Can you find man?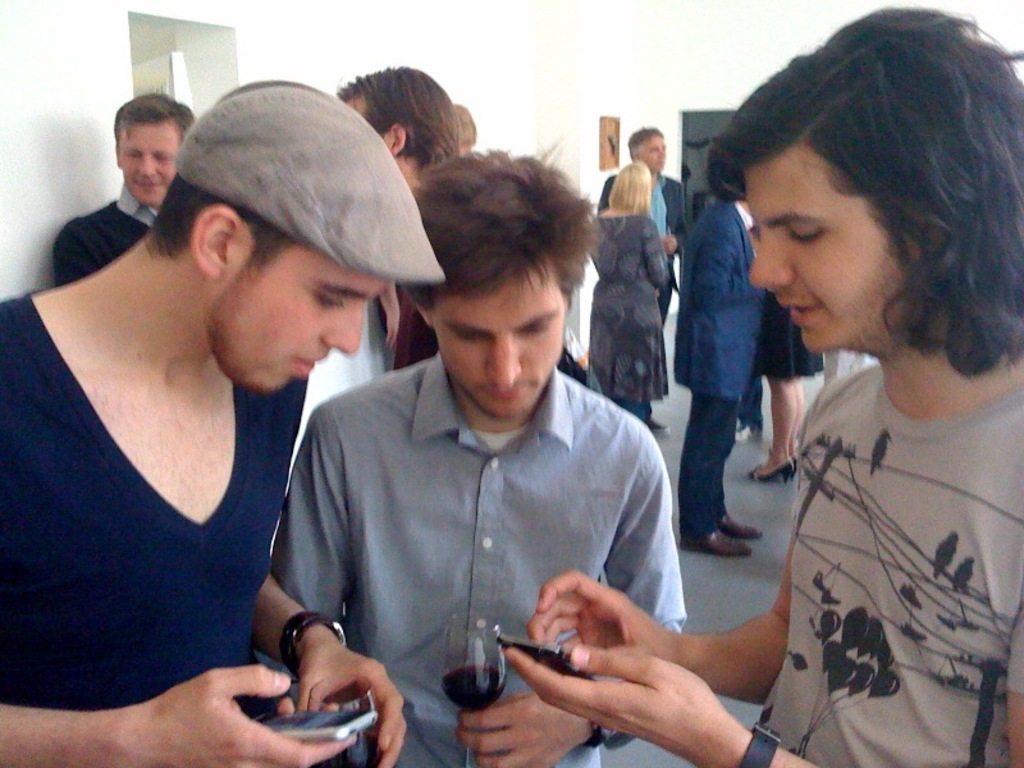
Yes, bounding box: {"x1": 15, "y1": 100, "x2": 421, "y2": 714}.
